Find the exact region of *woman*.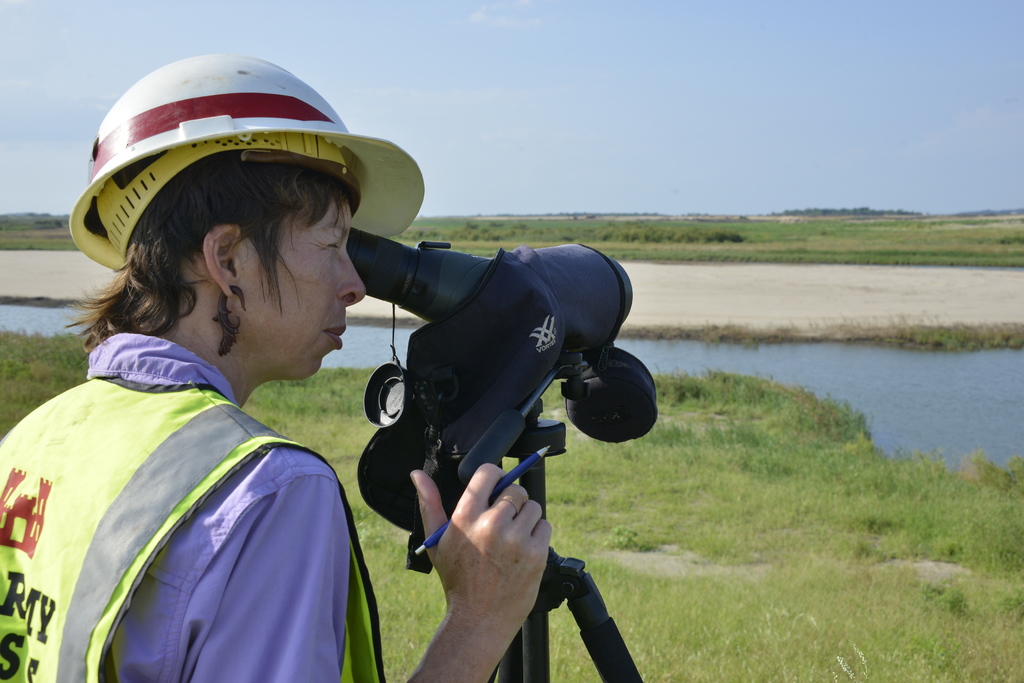
Exact region: box(0, 84, 476, 682).
